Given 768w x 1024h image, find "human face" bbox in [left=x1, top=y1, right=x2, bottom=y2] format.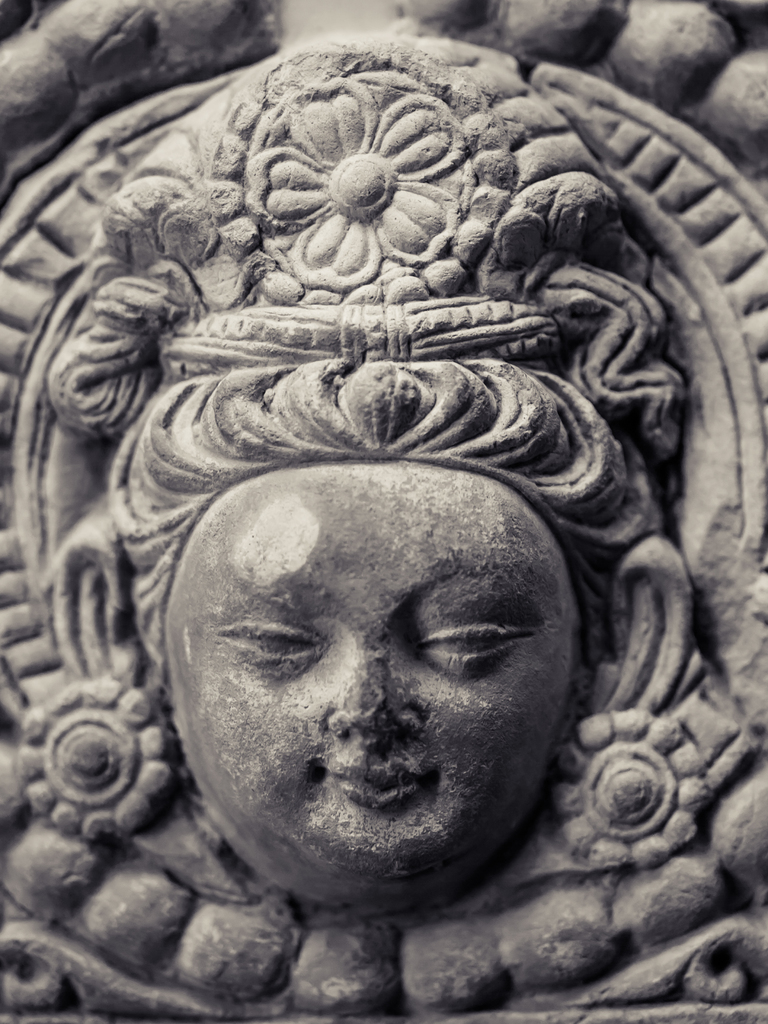
[left=165, top=467, right=575, bottom=895].
